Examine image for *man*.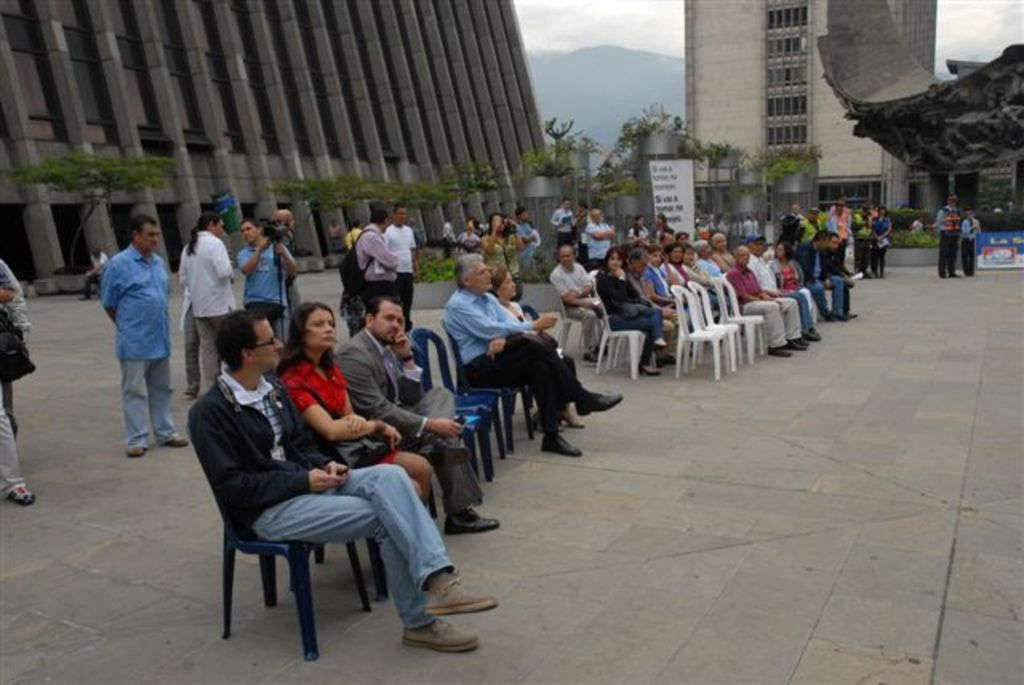
Examination result: detection(442, 251, 626, 456).
